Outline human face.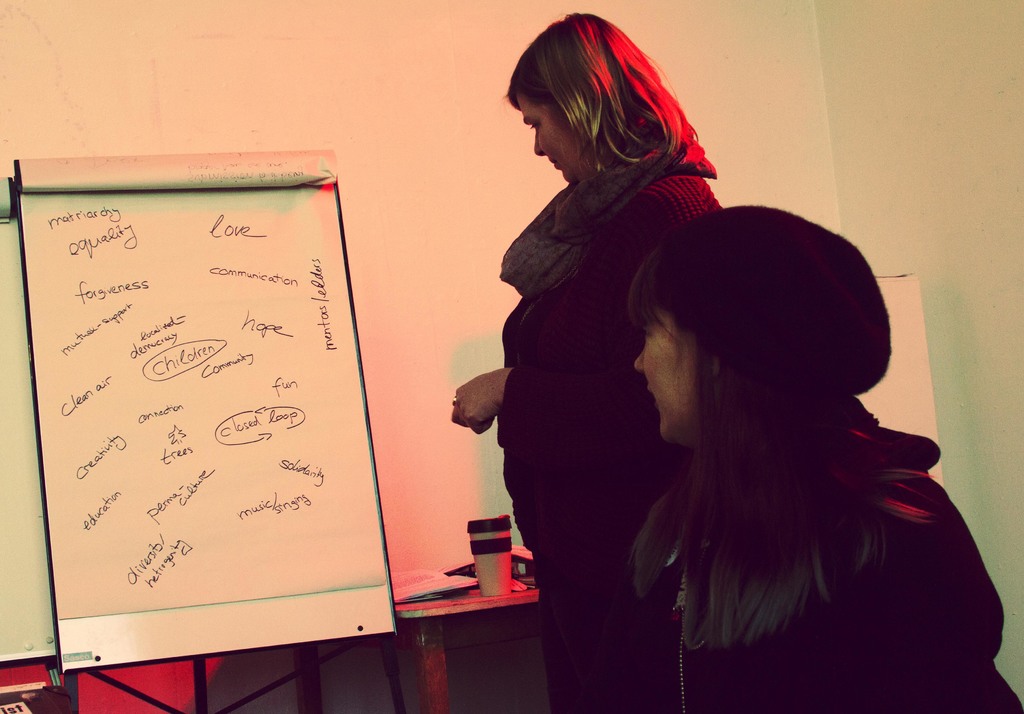
Outline: [514, 97, 576, 178].
